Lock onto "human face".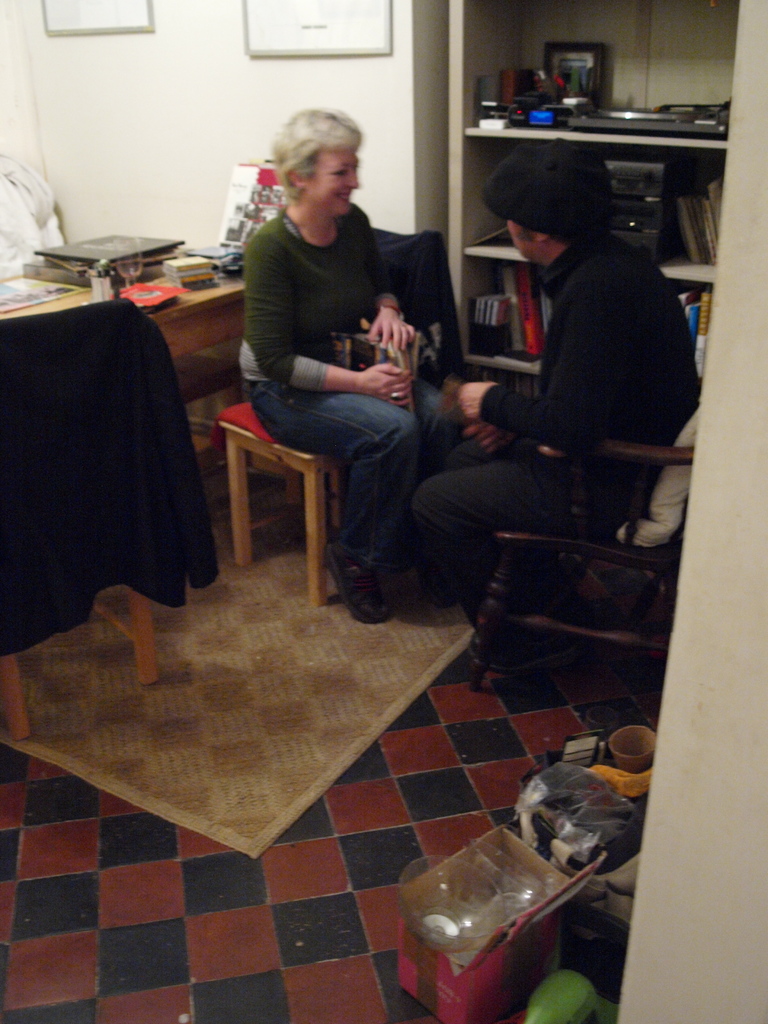
Locked: bbox=(307, 147, 362, 220).
